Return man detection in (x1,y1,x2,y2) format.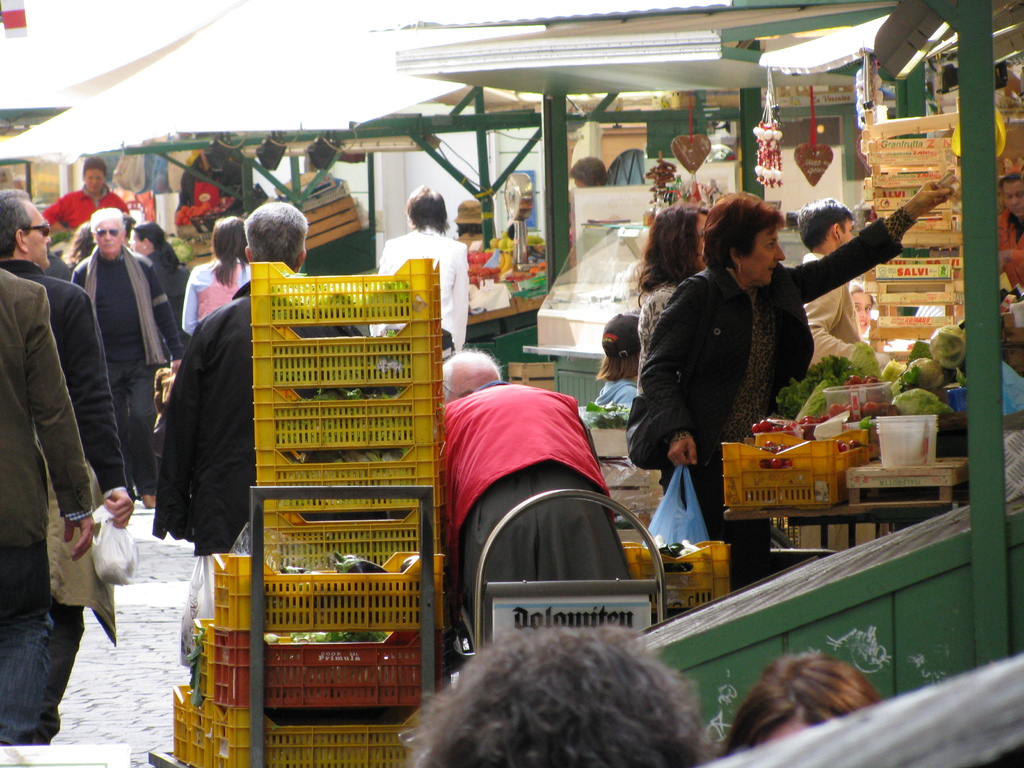
(398,628,716,767).
